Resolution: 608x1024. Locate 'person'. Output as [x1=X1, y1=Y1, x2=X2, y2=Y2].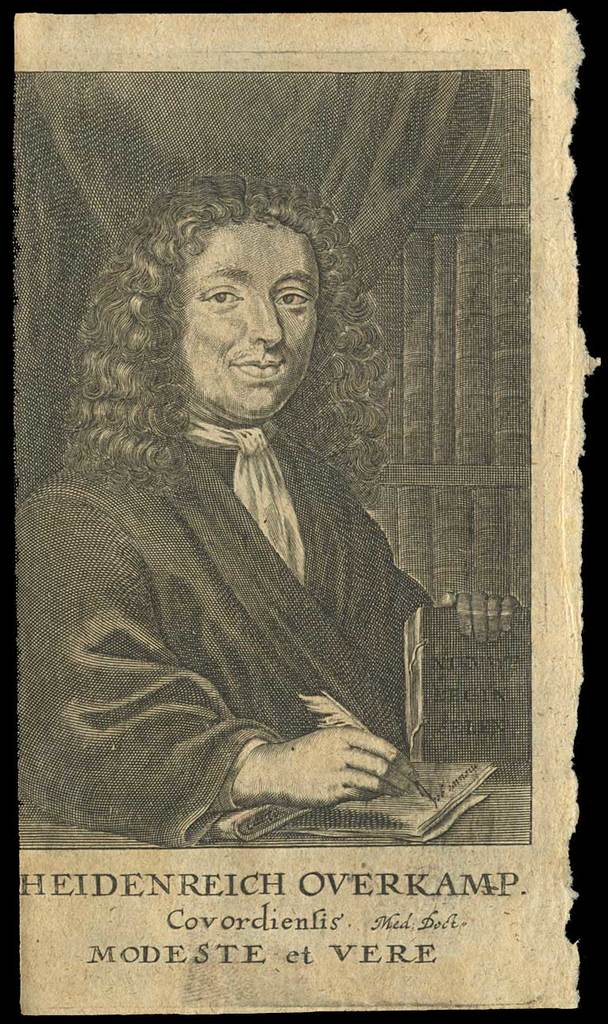
[x1=62, y1=186, x2=461, y2=915].
